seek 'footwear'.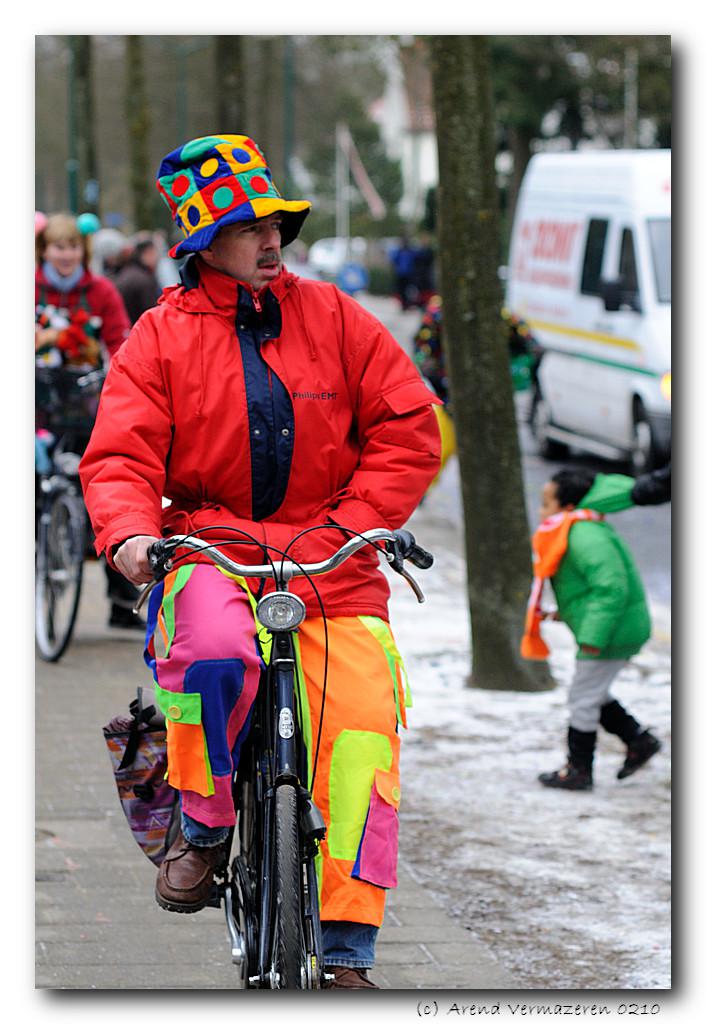
bbox=(614, 705, 659, 781).
